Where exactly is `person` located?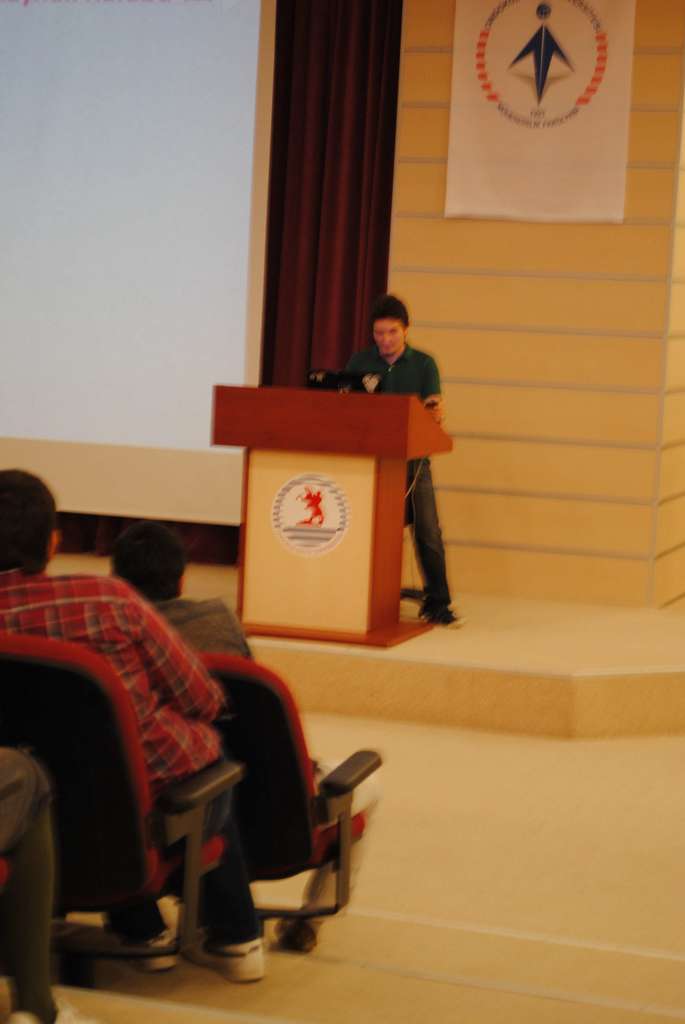
Its bounding box is box(351, 290, 459, 628).
